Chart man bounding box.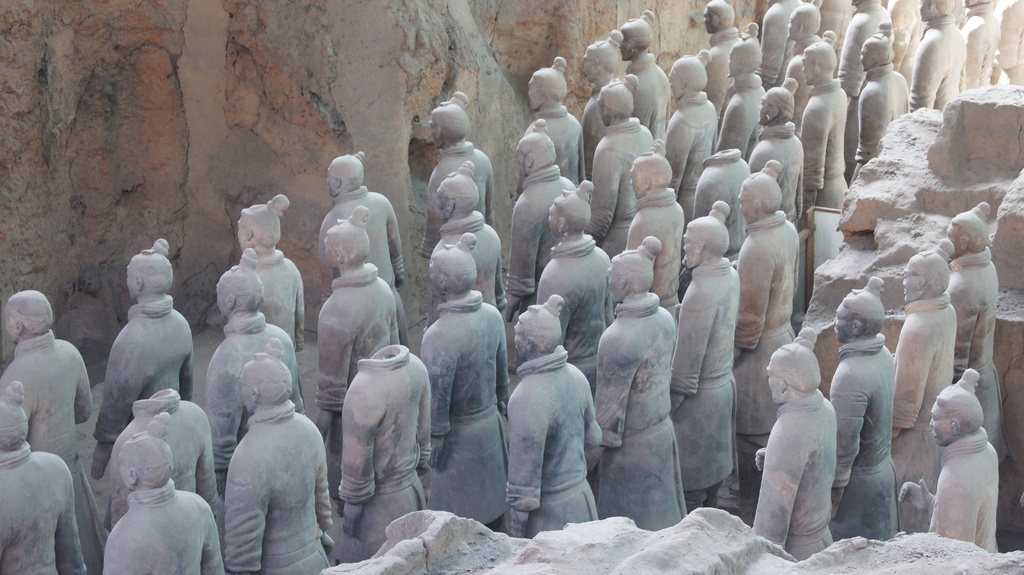
Charted: [left=895, top=243, right=957, bottom=489].
